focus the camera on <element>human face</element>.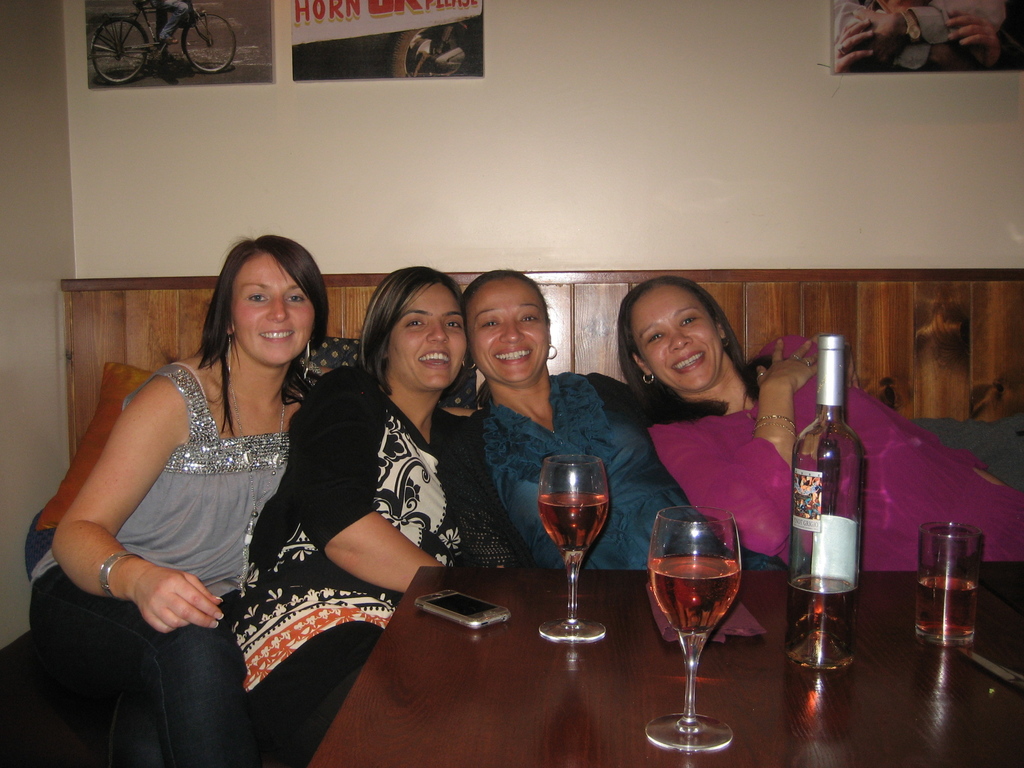
Focus region: x1=221, y1=257, x2=314, y2=363.
